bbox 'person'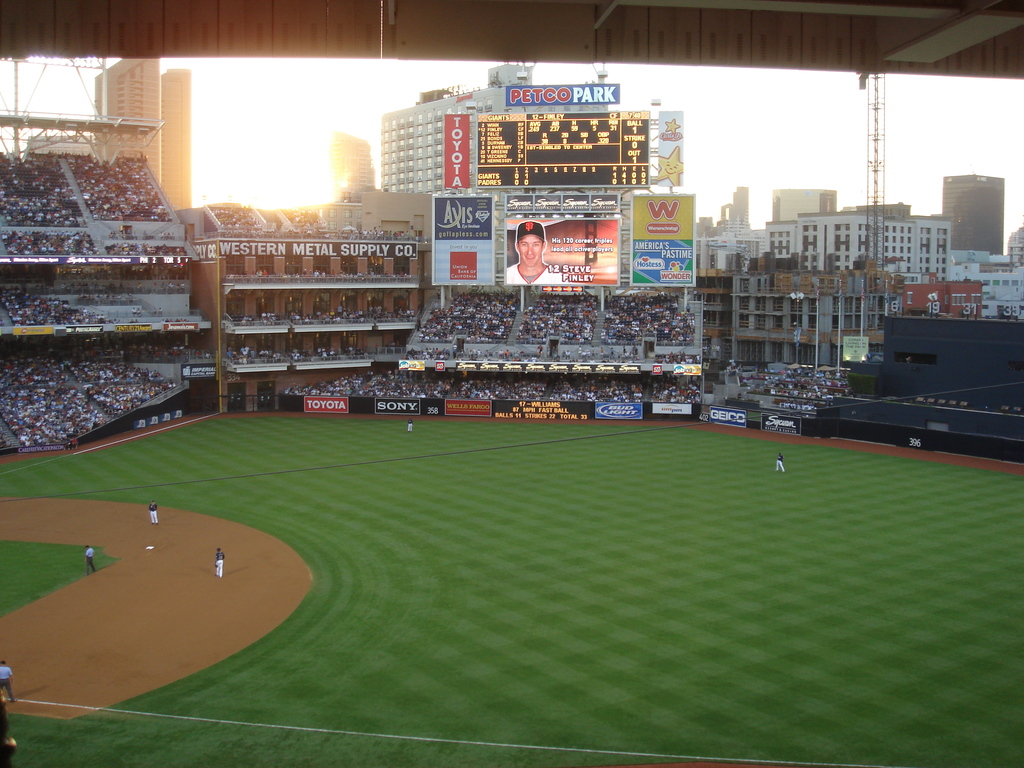
(85, 544, 93, 569)
